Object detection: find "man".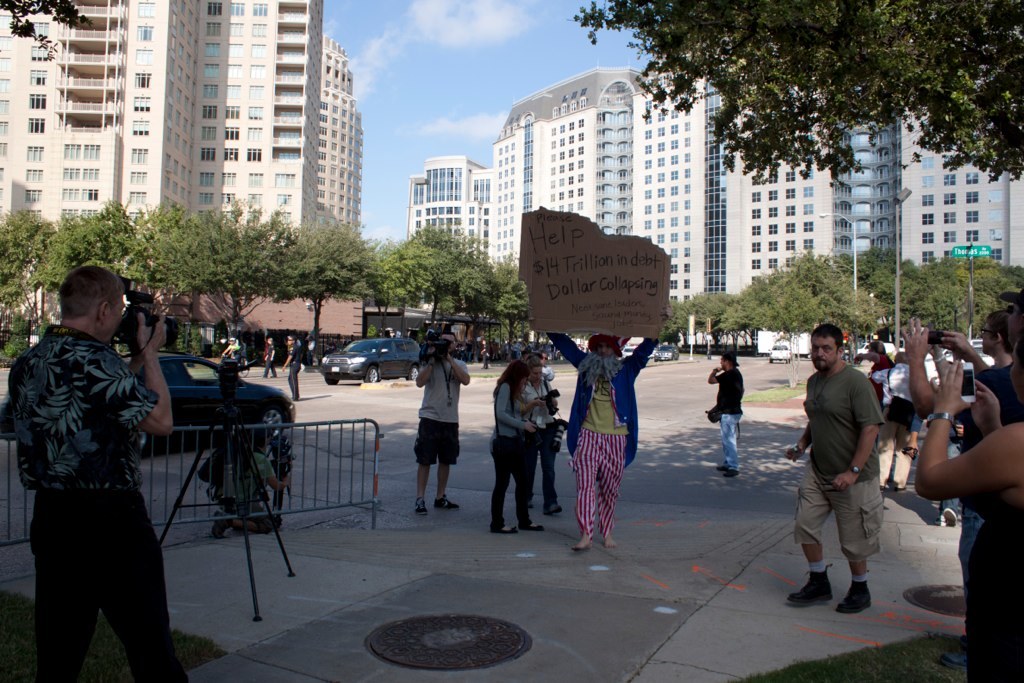
BBox(780, 318, 884, 618).
